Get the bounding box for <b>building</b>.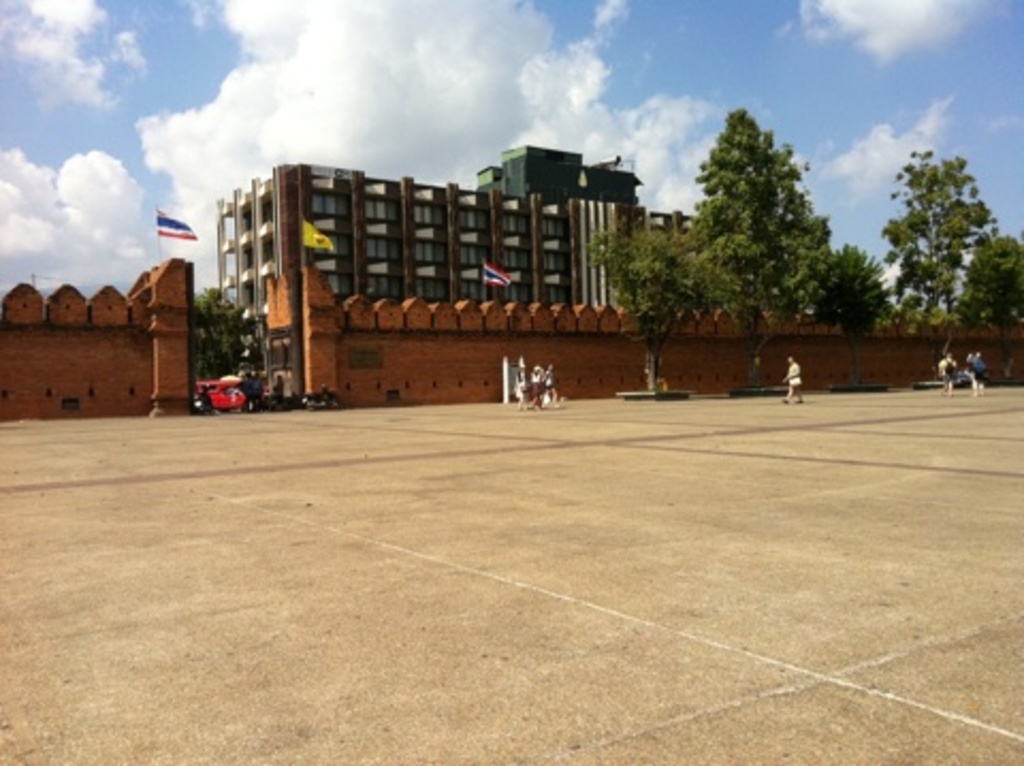
476:147:642:203.
